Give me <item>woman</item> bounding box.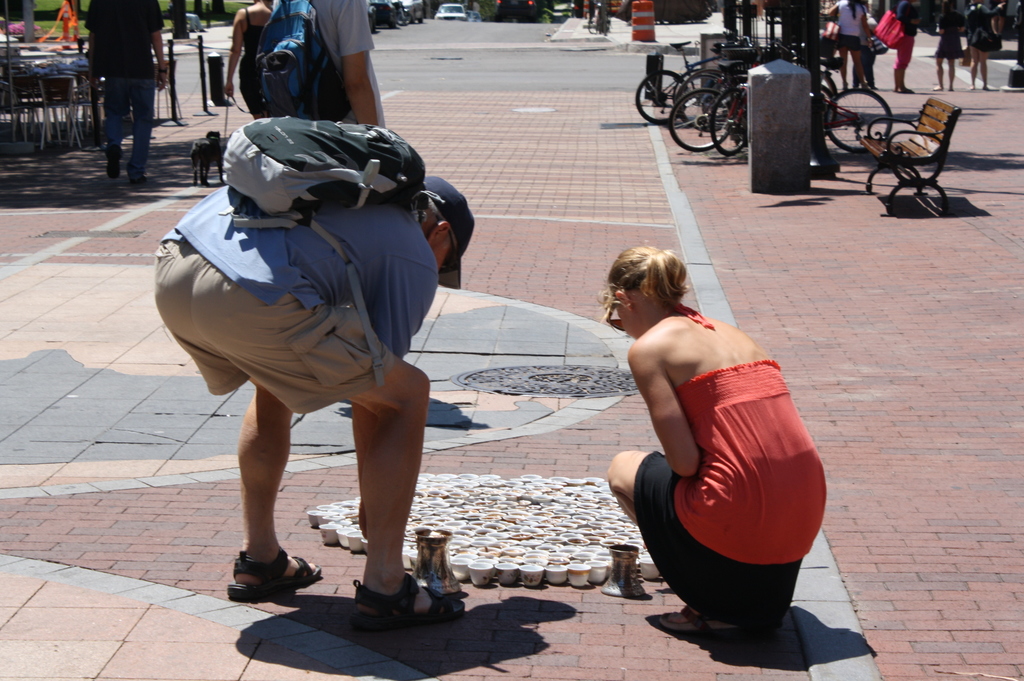
Rect(221, 0, 275, 125).
